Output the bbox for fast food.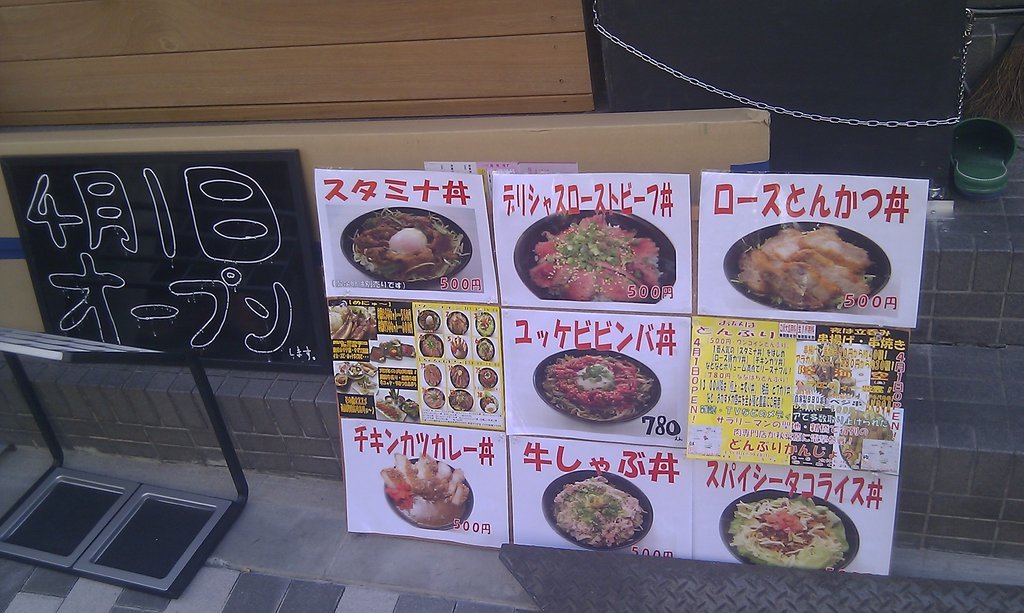
region(380, 447, 481, 528).
